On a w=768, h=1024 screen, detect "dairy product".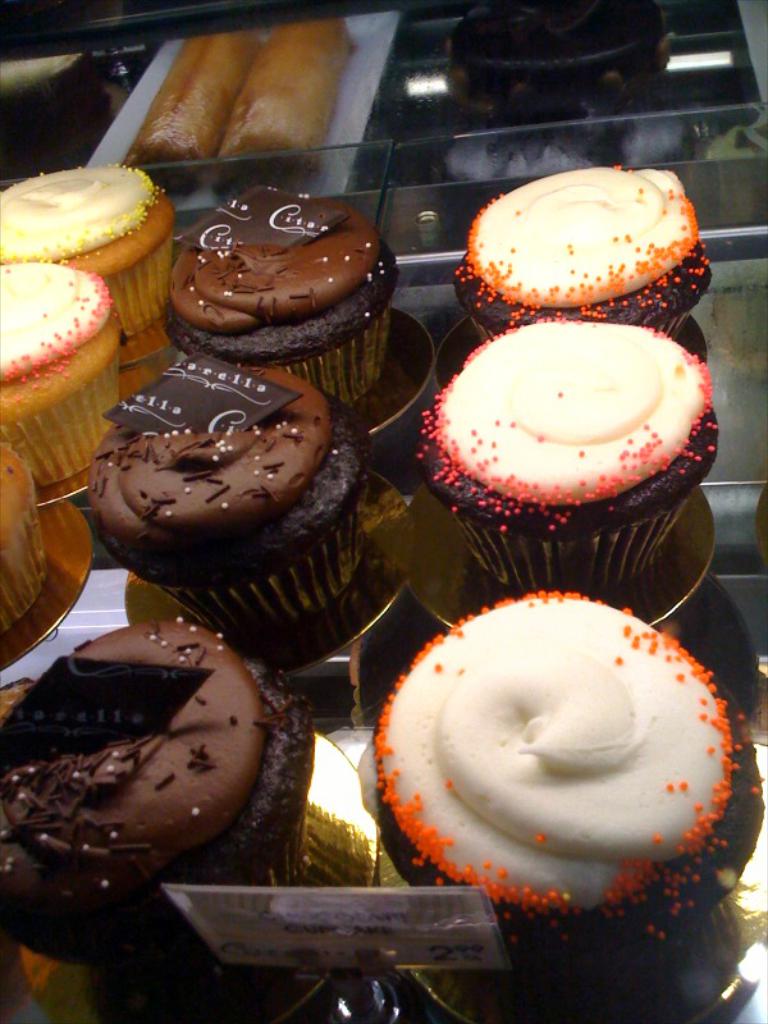
<region>159, 204, 372, 347</region>.
